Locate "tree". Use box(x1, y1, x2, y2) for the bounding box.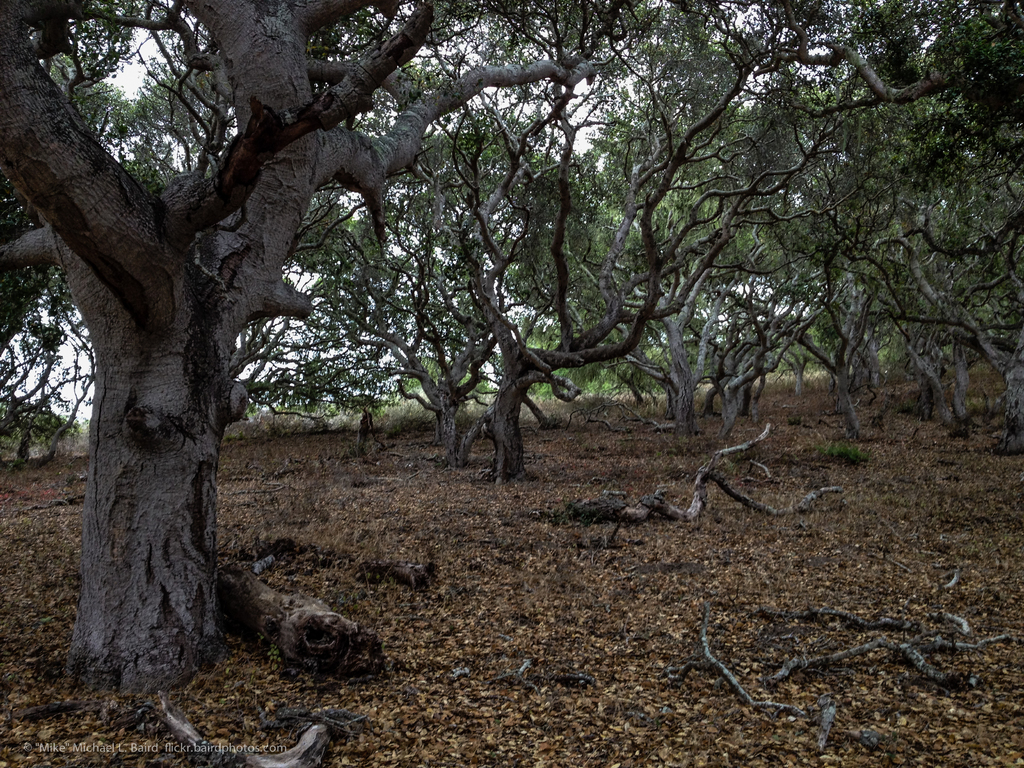
box(0, 0, 591, 706).
